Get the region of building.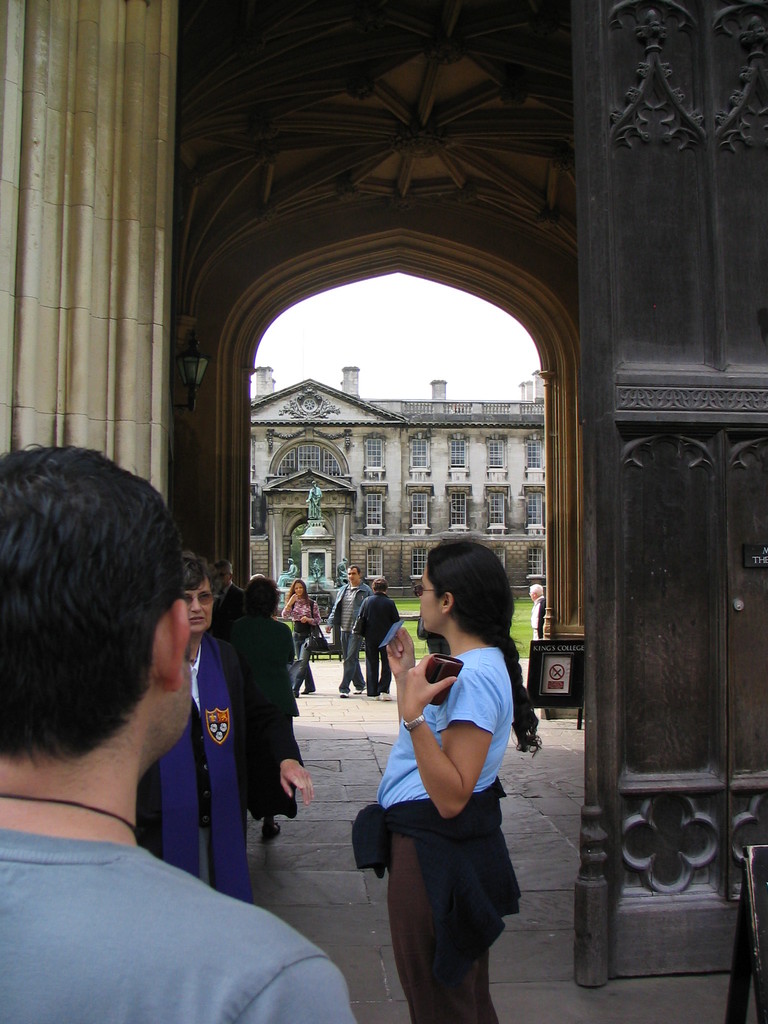
{"x1": 252, "y1": 362, "x2": 549, "y2": 600}.
